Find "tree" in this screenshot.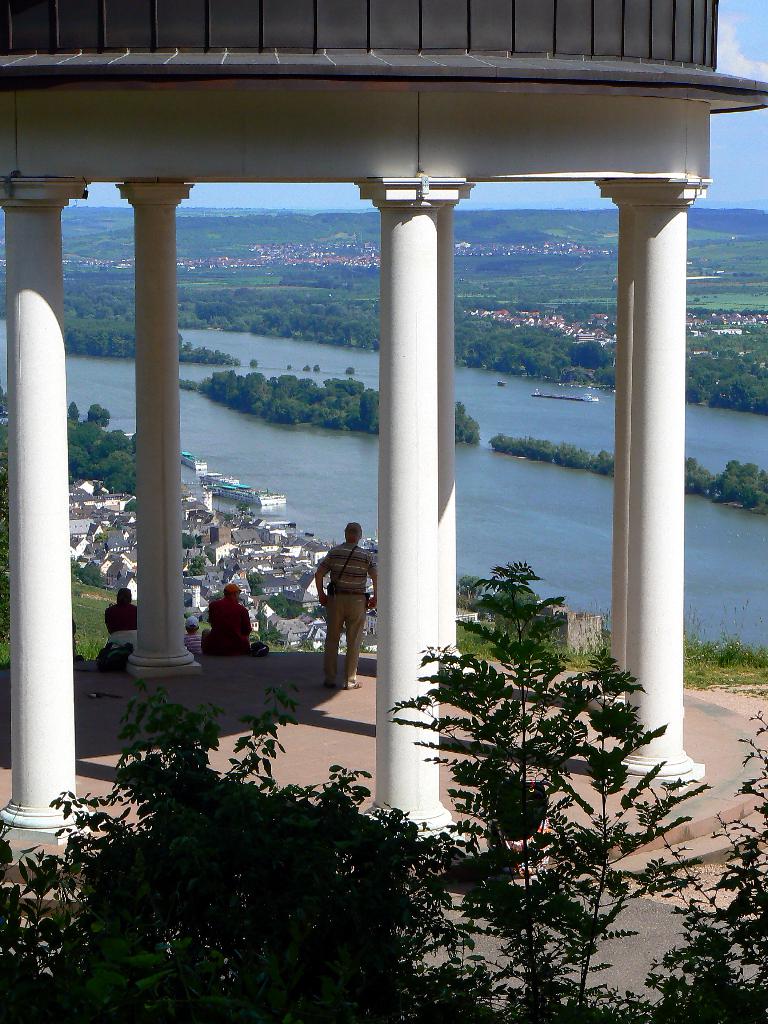
The bounding box for "tree" is 0:687:767:1023.
